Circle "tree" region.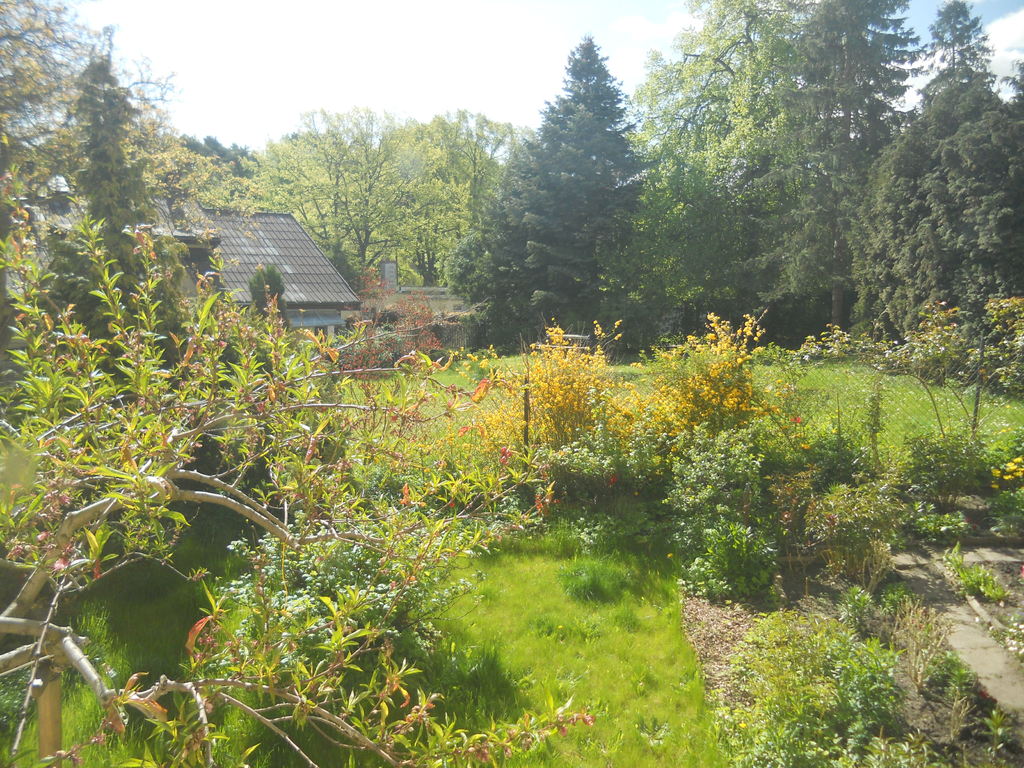
Region: locate(669, 403, 809, 631).
